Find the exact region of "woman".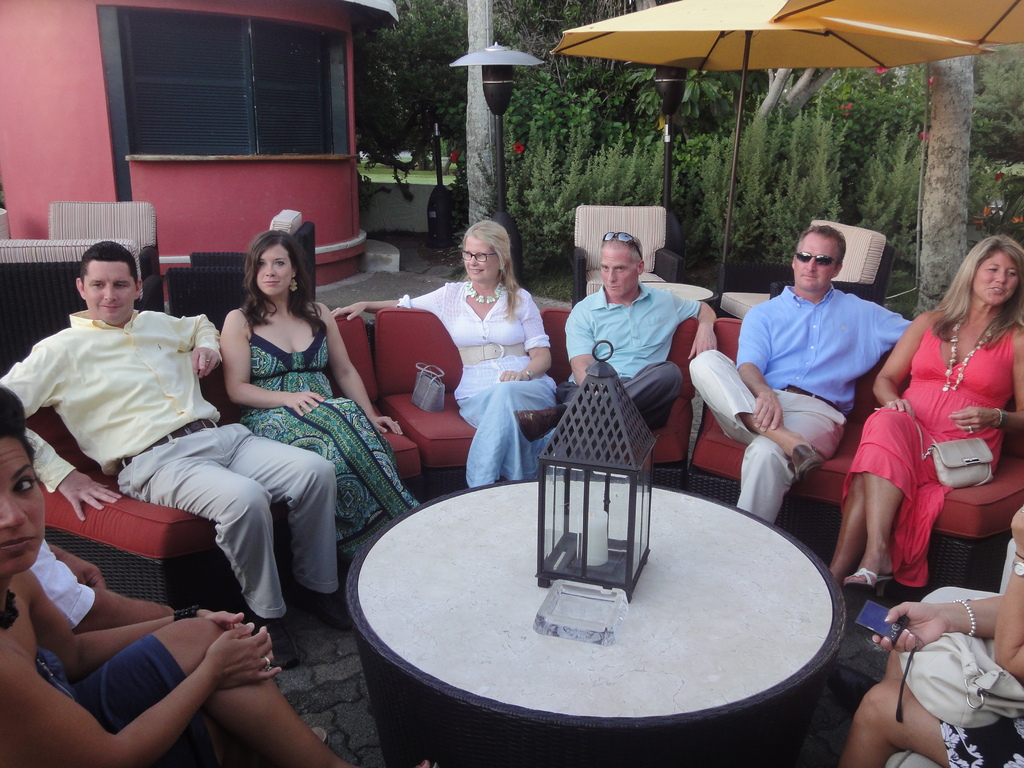
Exact region: <bbox>840, 220, 1021, 632</bbox>.
